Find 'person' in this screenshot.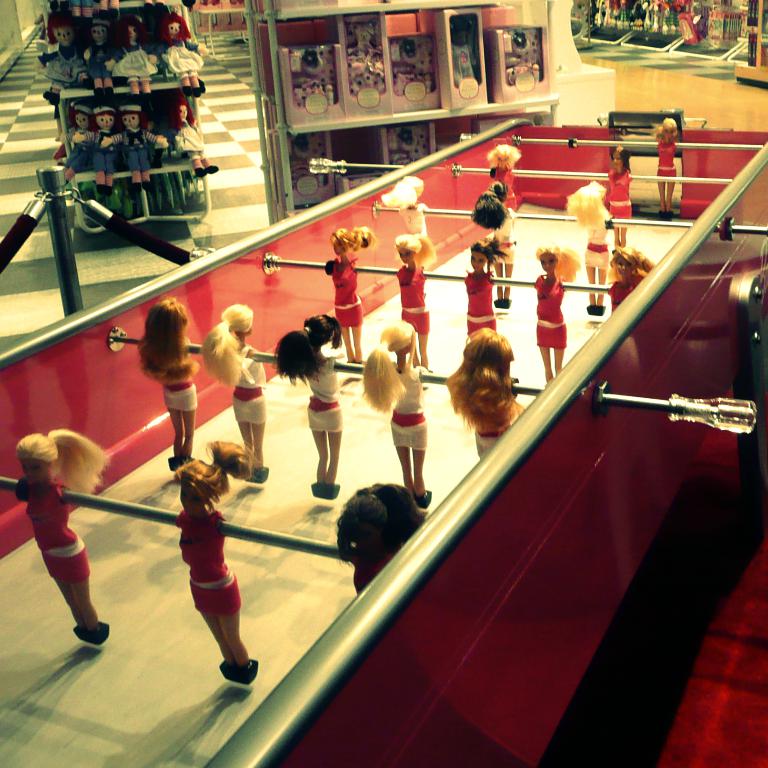
The bounding box for 'person' is x1=607 y1=248 x2=654 y2=313.
